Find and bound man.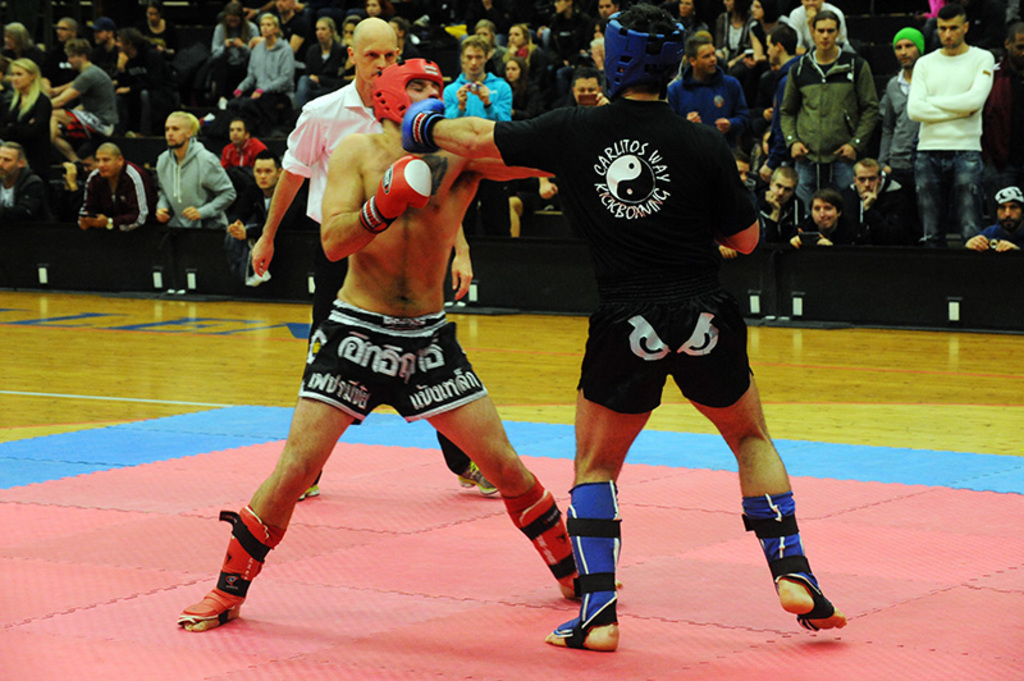
Bound: 223, 123, 268, 169.
